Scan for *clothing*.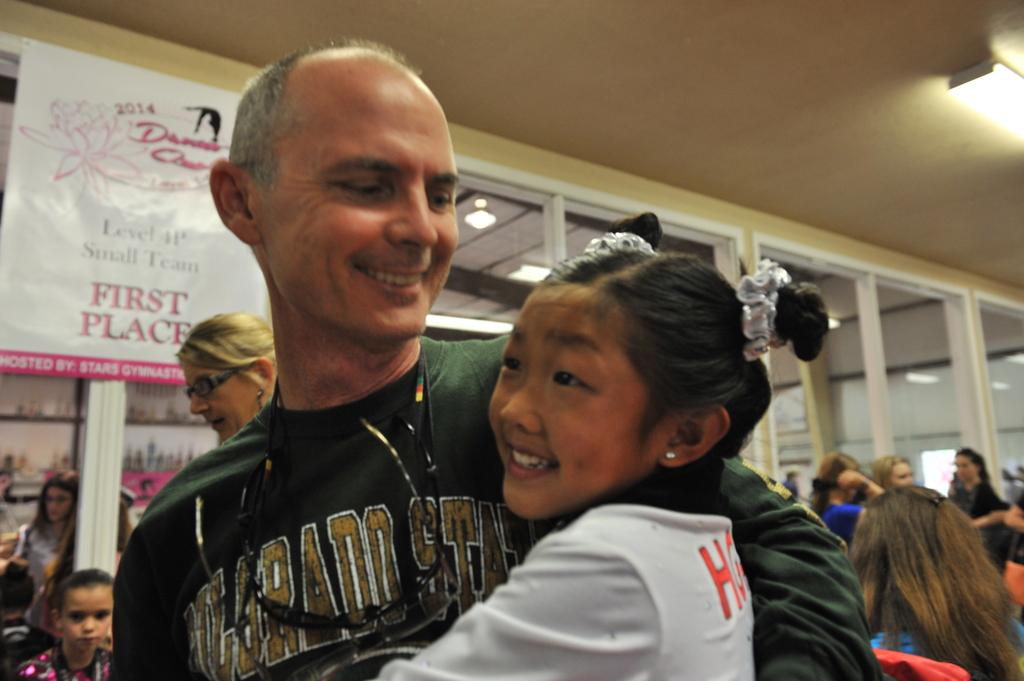
Scan result: region(376, 501, 755, 680).
